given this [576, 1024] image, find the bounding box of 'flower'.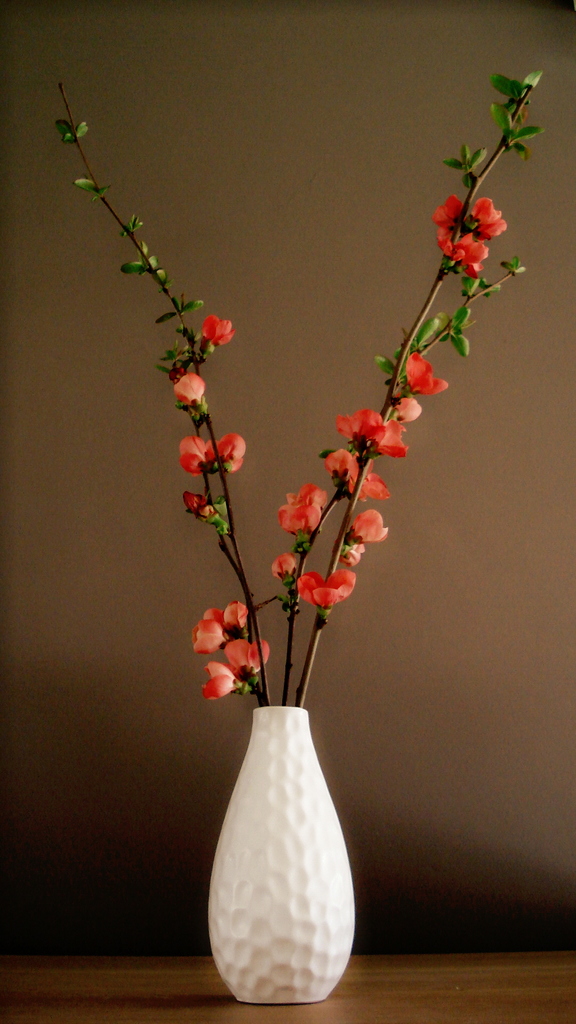
box(203, 662, 241, 706).
